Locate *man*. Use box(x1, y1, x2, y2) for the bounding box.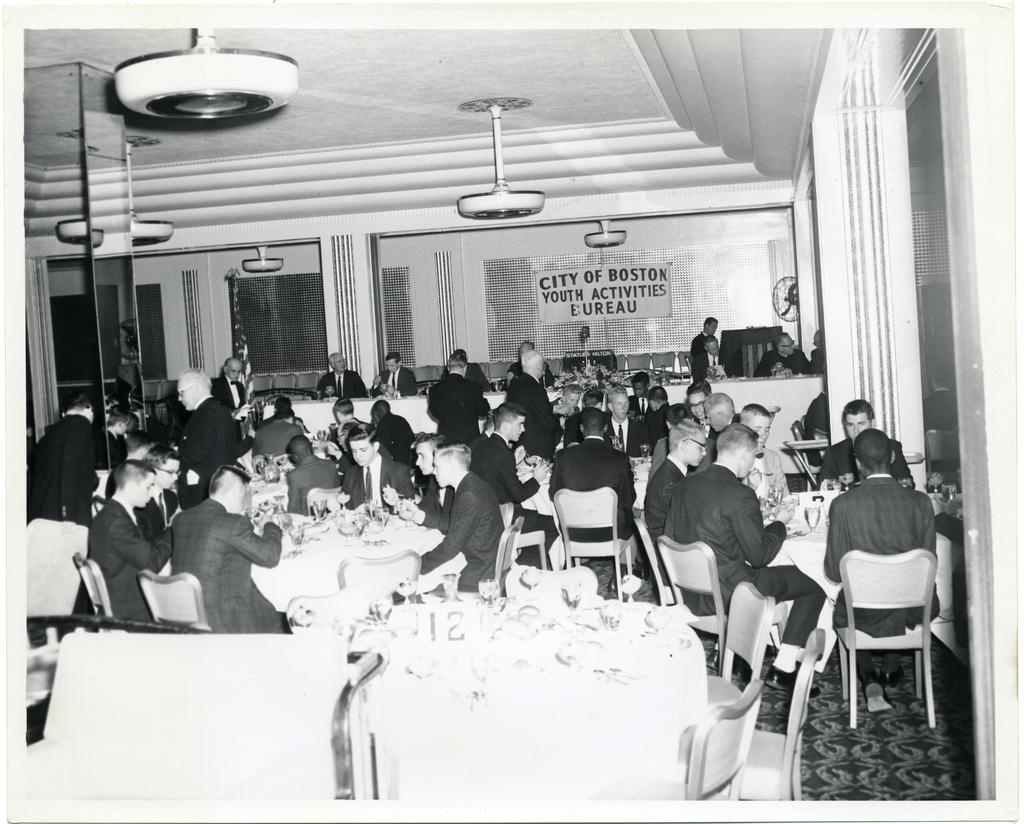
box(329, 394, 360, 420).
